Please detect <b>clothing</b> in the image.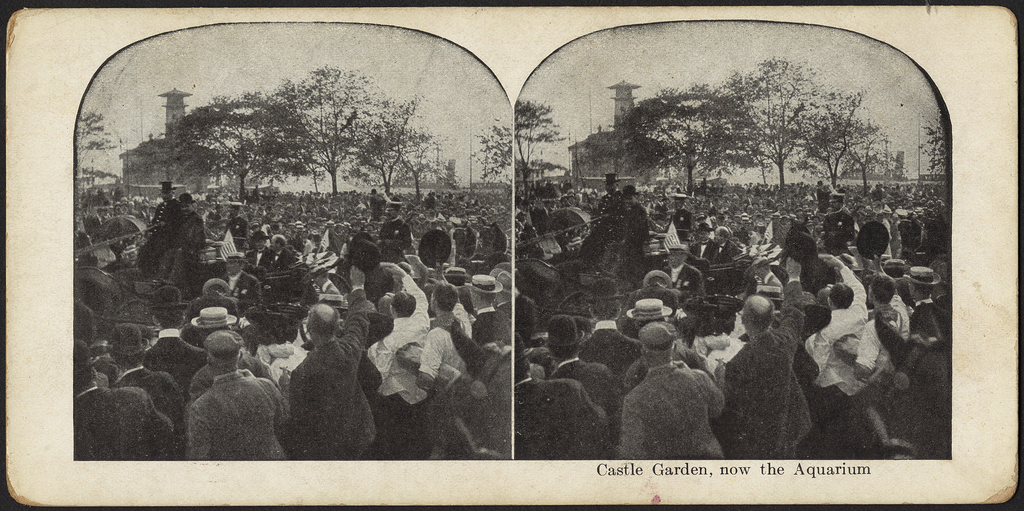
[575, 318, 646, 391].
